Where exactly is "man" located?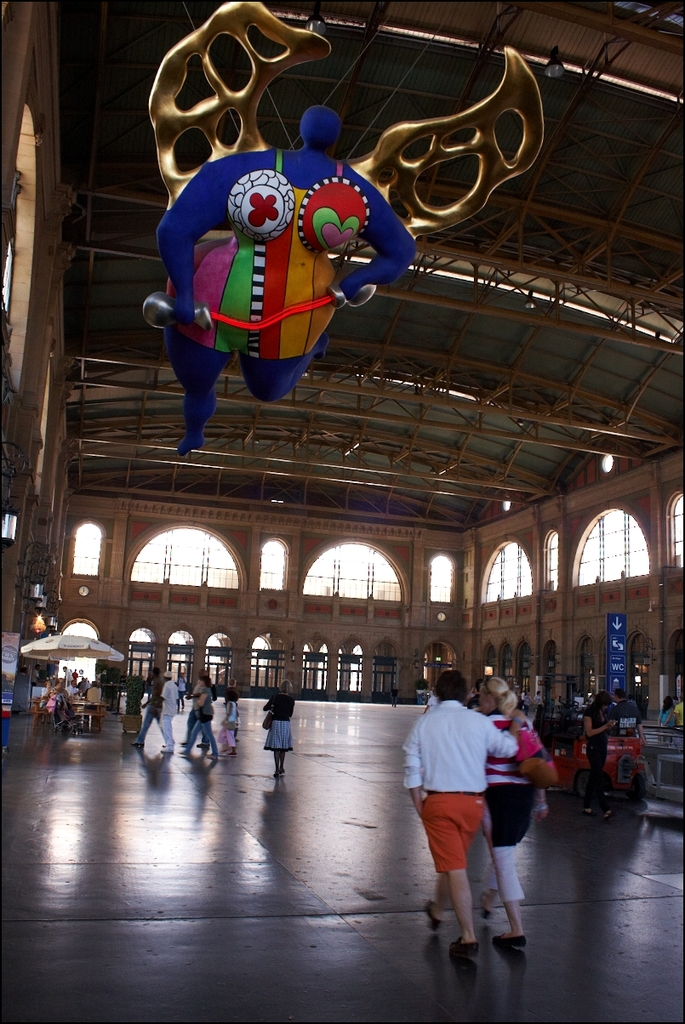
Its bounding box is 607:686:649:746.
